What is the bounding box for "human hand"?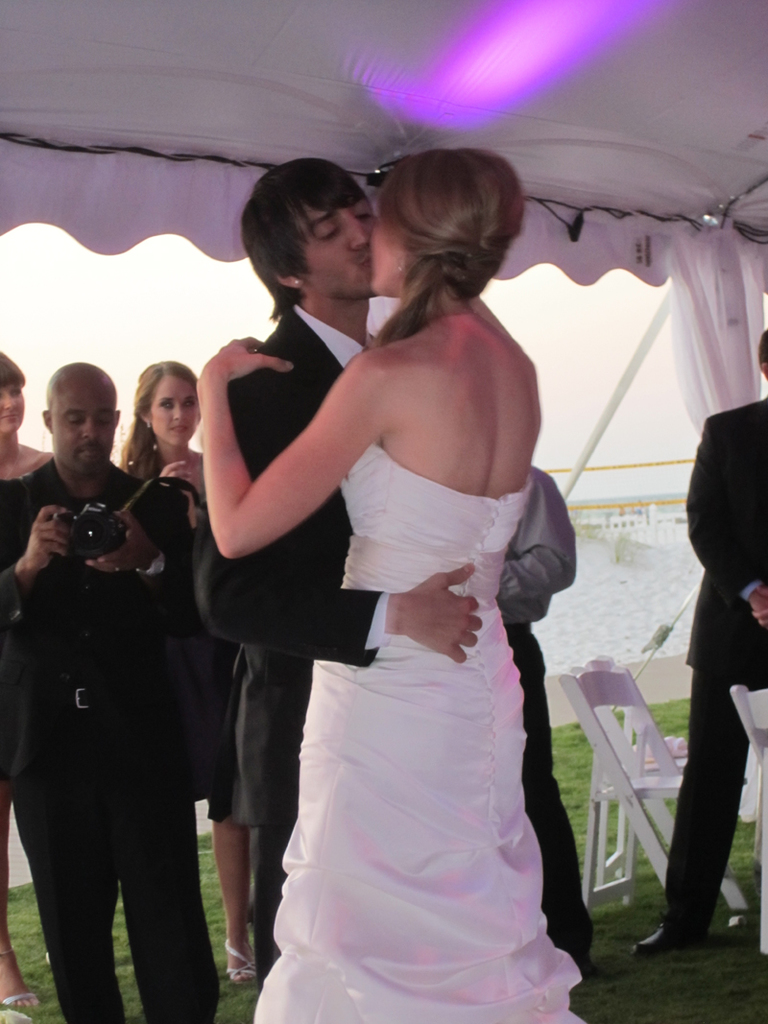
locate(749, 590, 767, 626).
